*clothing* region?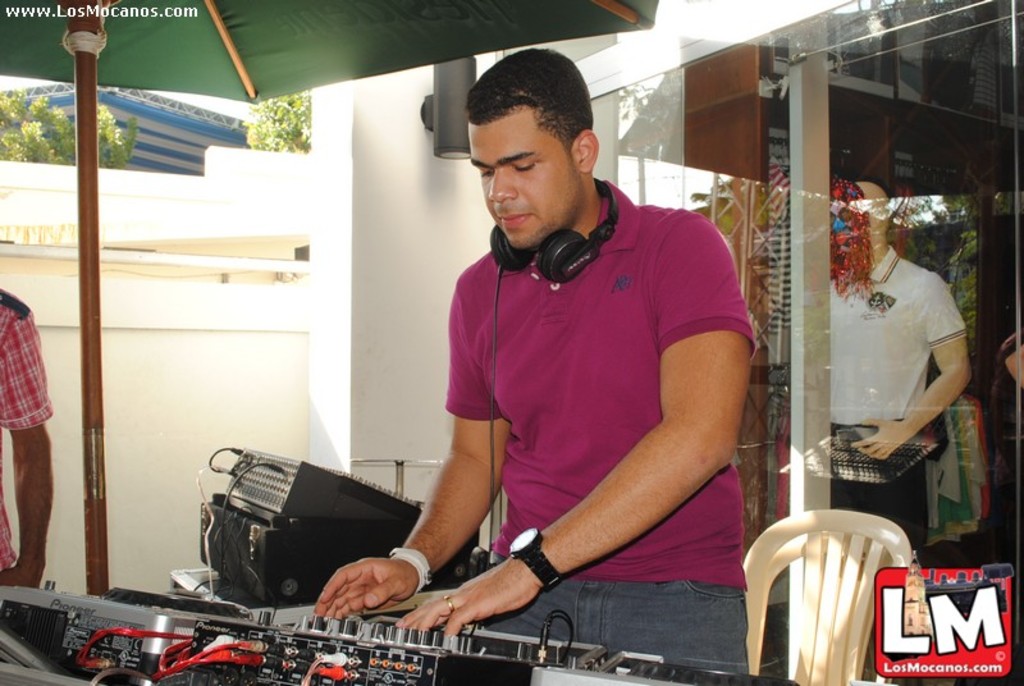
region(827, 246, 959, 425)
